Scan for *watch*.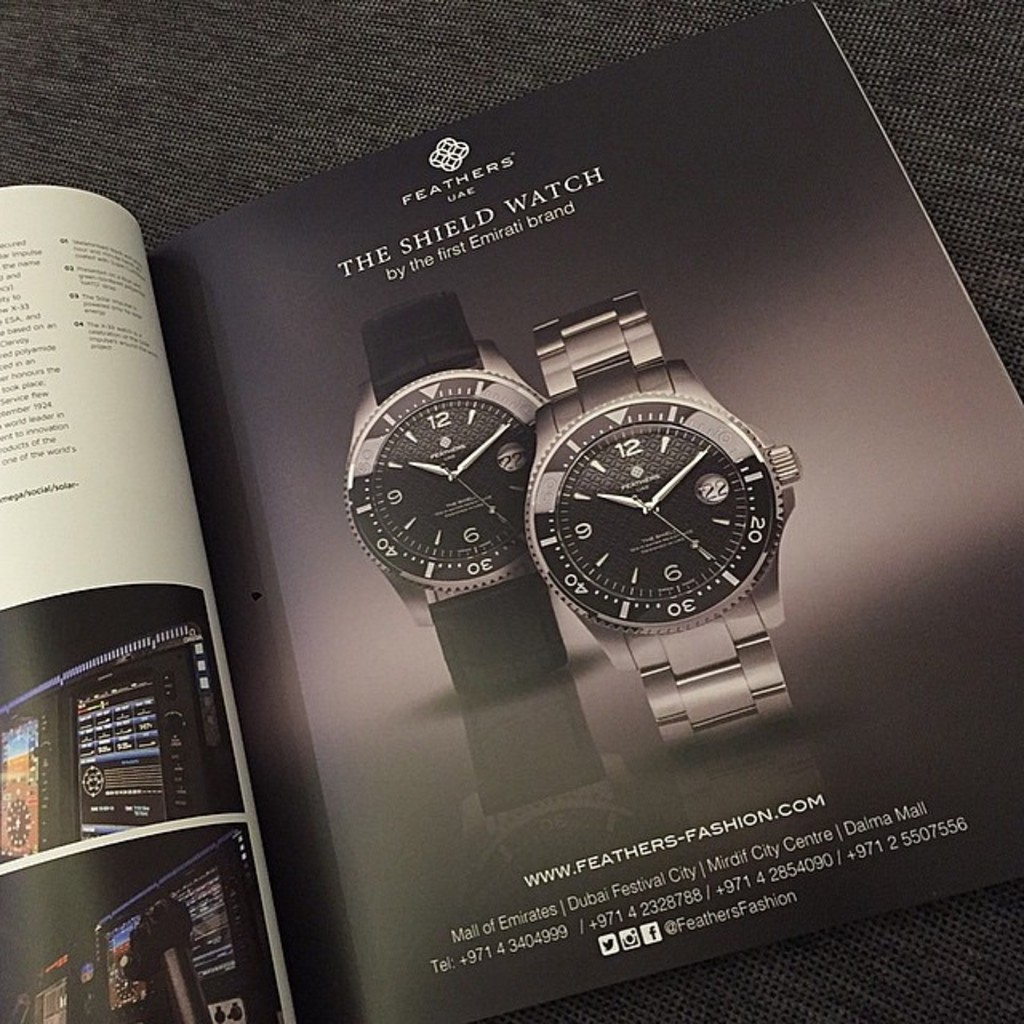
Scan result: {"left": 339, "top": 296, "right": 560, "bottom": 819}.
